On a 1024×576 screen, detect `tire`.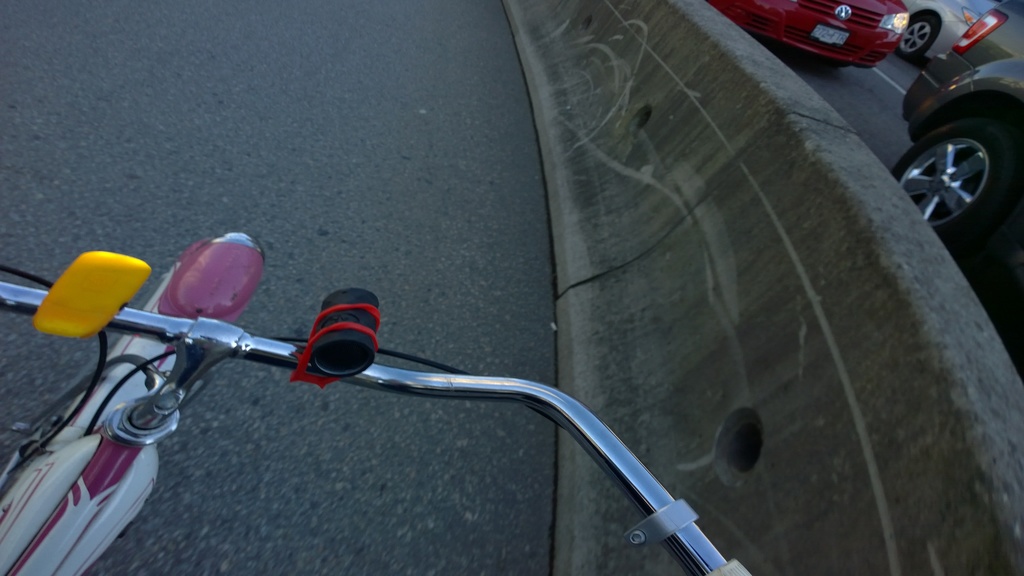
897:124:1020:239.
